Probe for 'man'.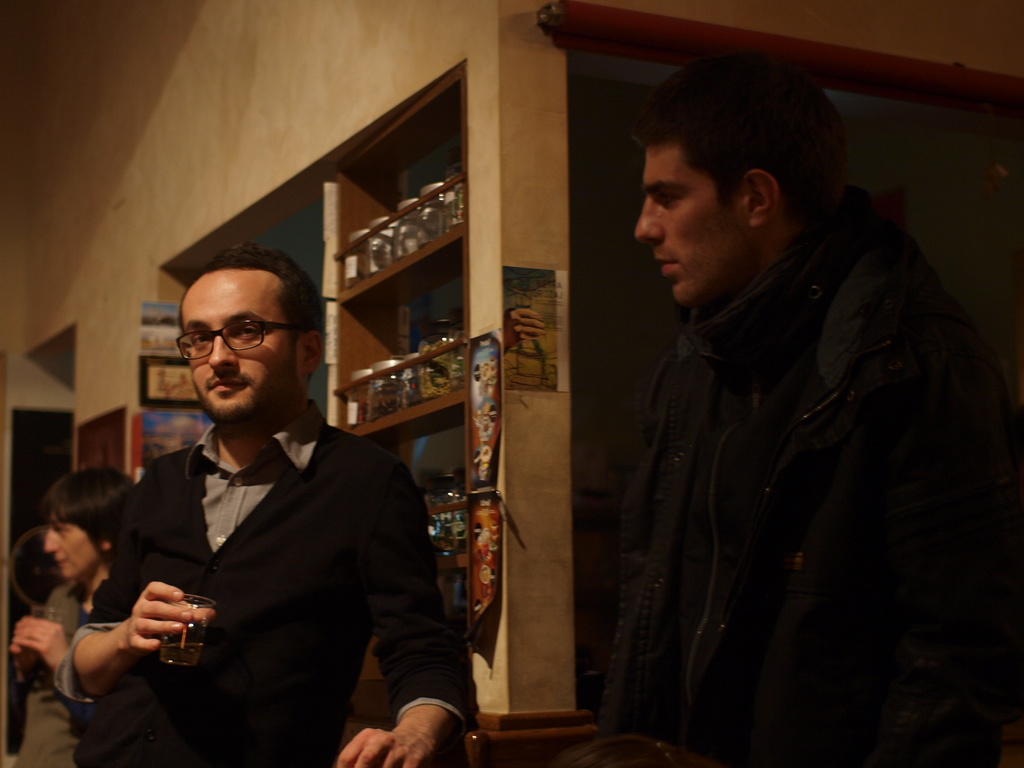
Probe result: left=597, top=56, right=981, bottom=767.
